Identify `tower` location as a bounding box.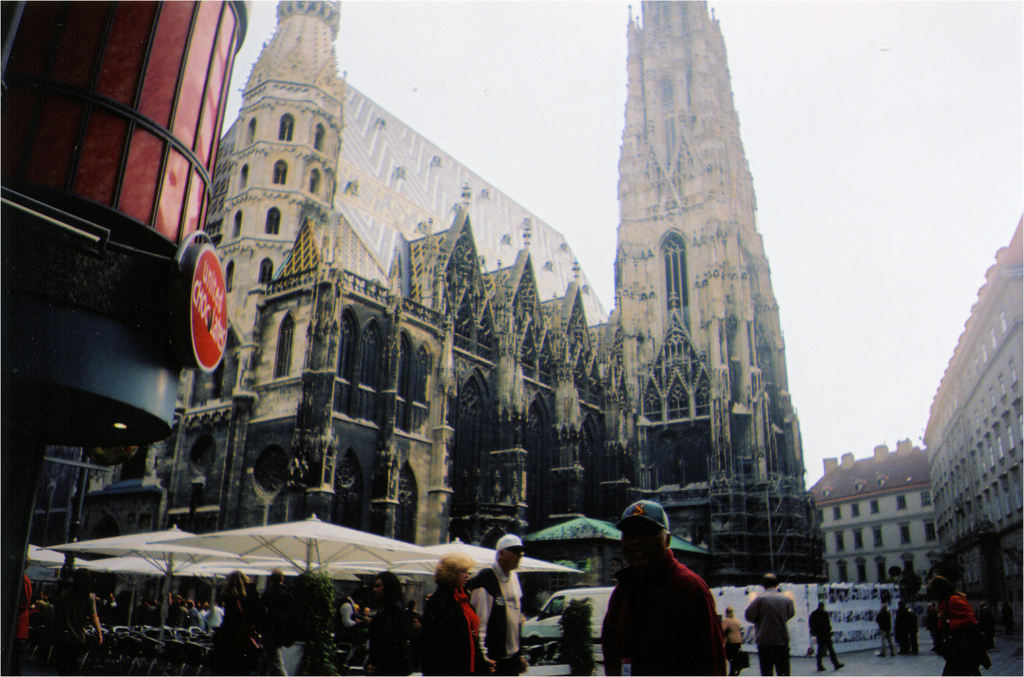
<box>209,3,338,298</box>.
